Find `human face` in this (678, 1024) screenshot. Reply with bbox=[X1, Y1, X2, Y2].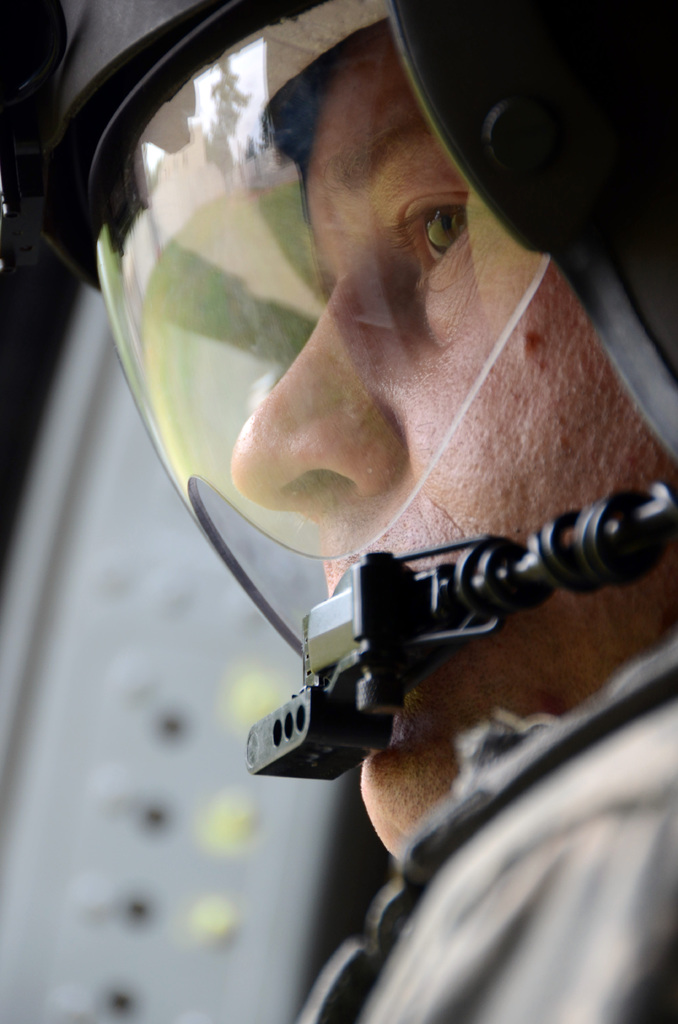
bbox=[226, 22, 677, 863].
